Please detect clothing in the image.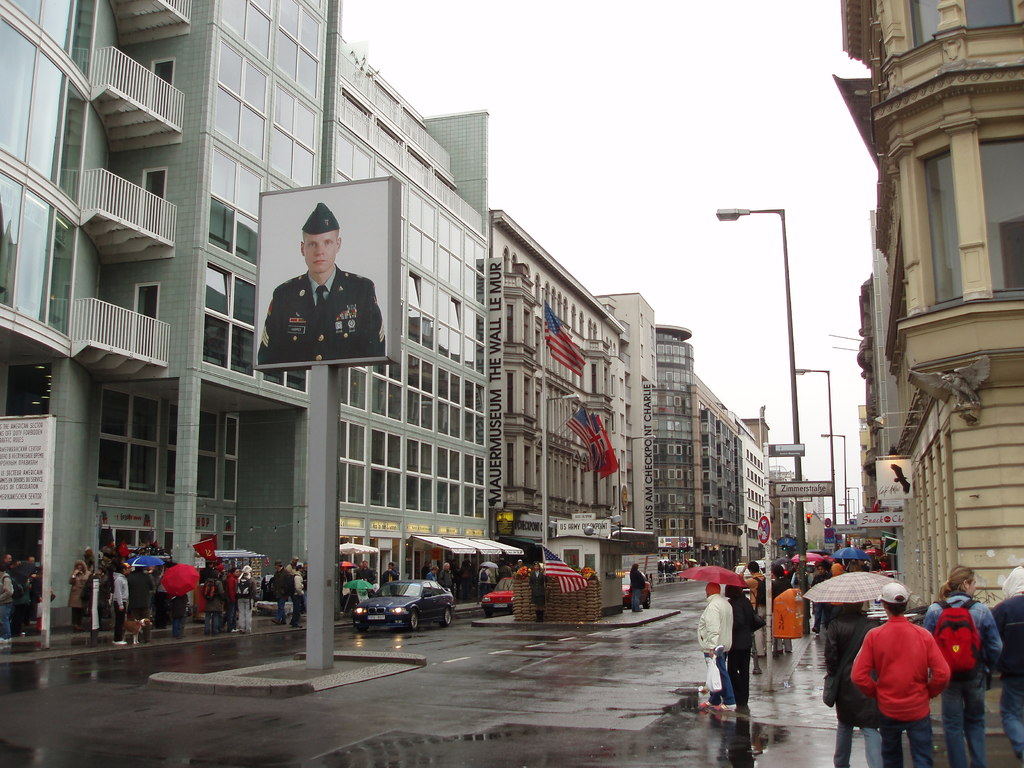
[989,590,1023,759].
